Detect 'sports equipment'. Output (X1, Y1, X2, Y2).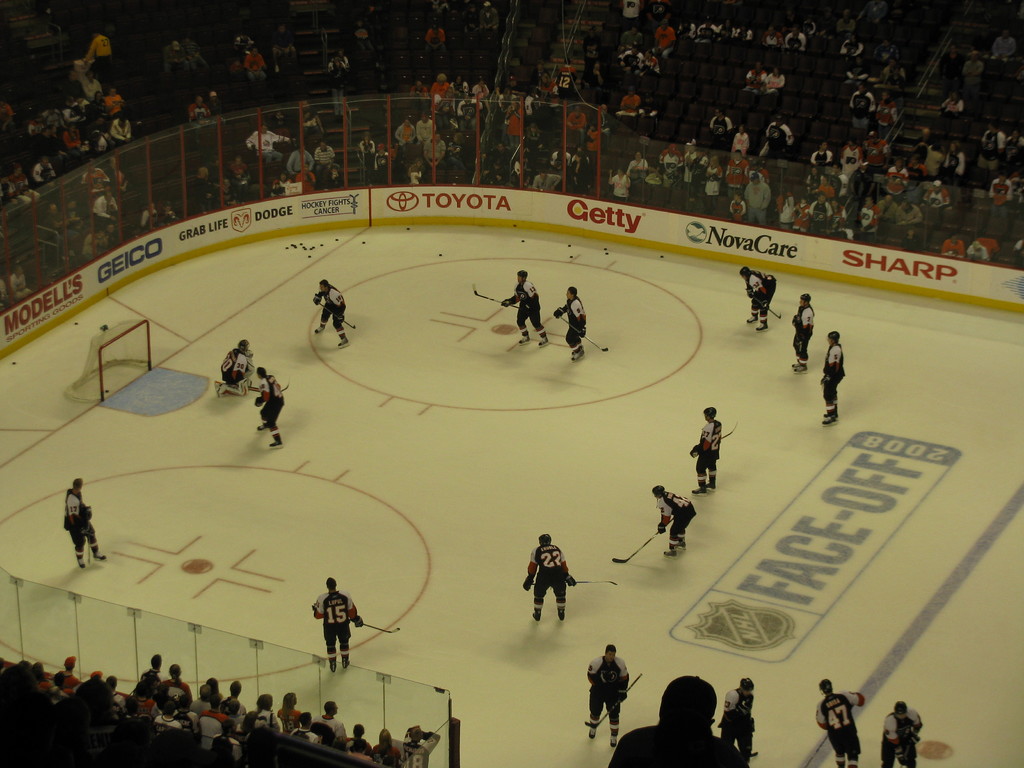
(237, 336, 248, 355).
